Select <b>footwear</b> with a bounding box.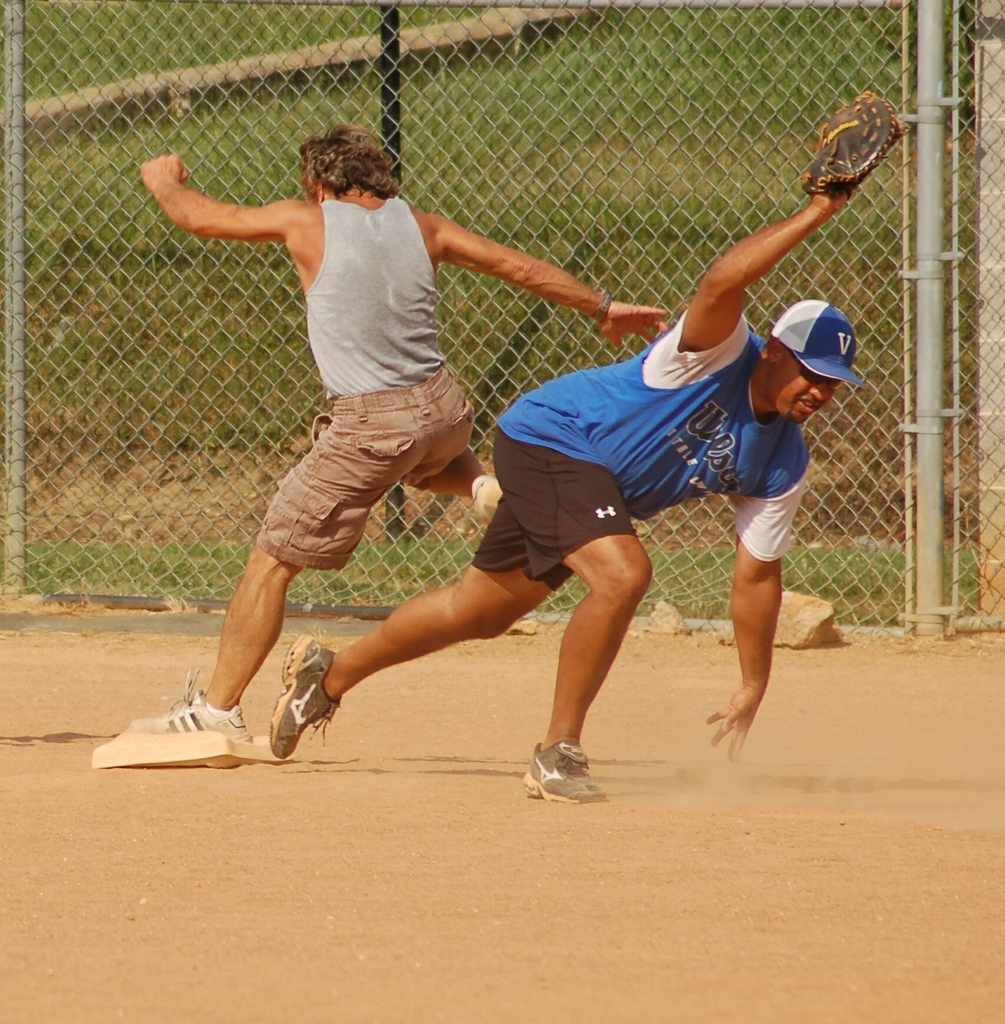
[466,459,515,540].
